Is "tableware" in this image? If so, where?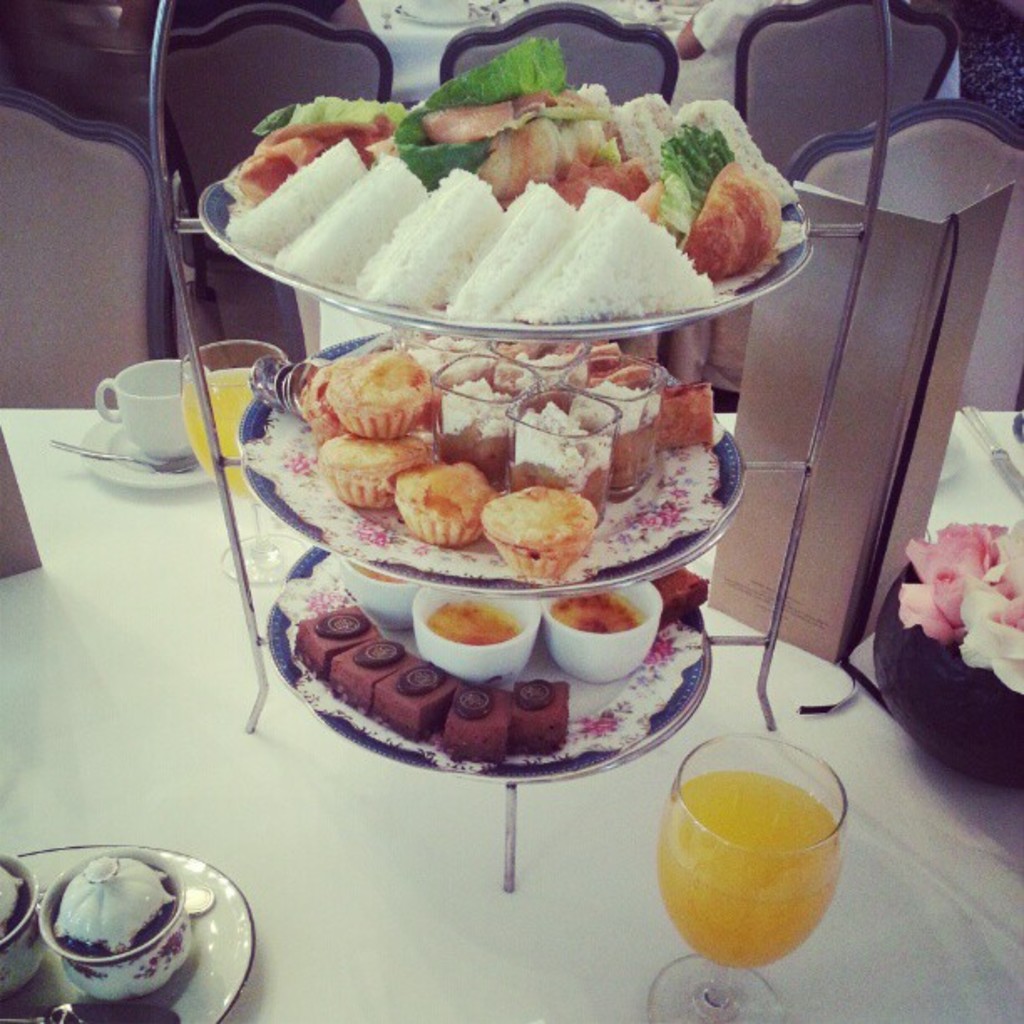
Yes, at {"left": 1007, "top": 413, "right": 1022, "bottom": 440}.
